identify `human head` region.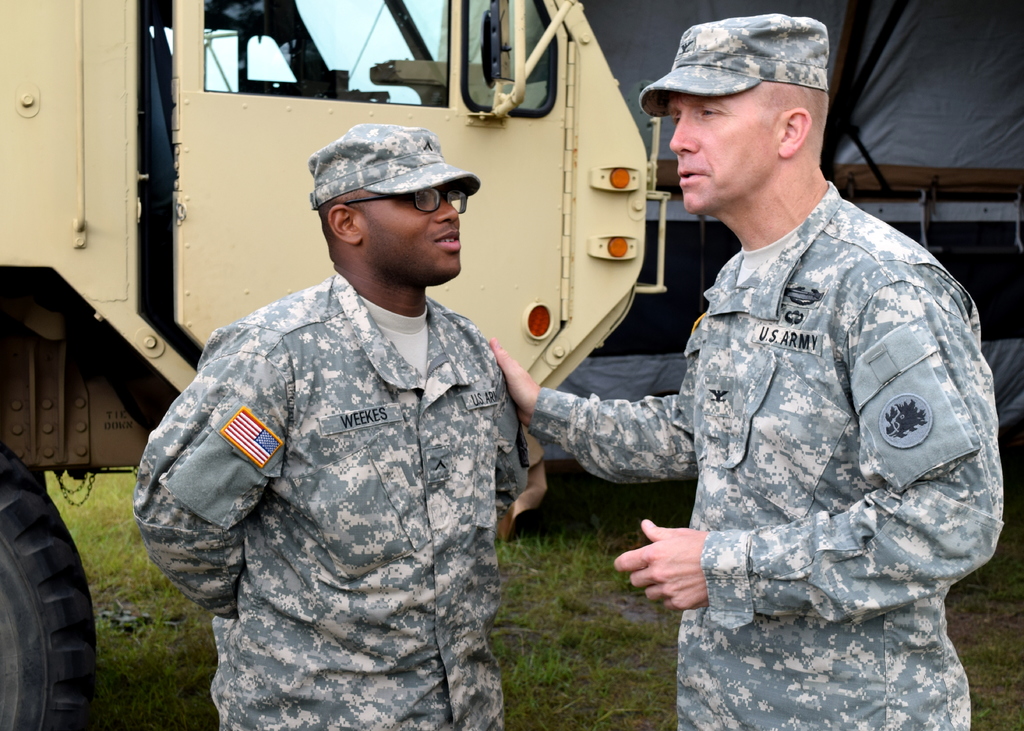
Region: detection(639, 15, 831, 215).
